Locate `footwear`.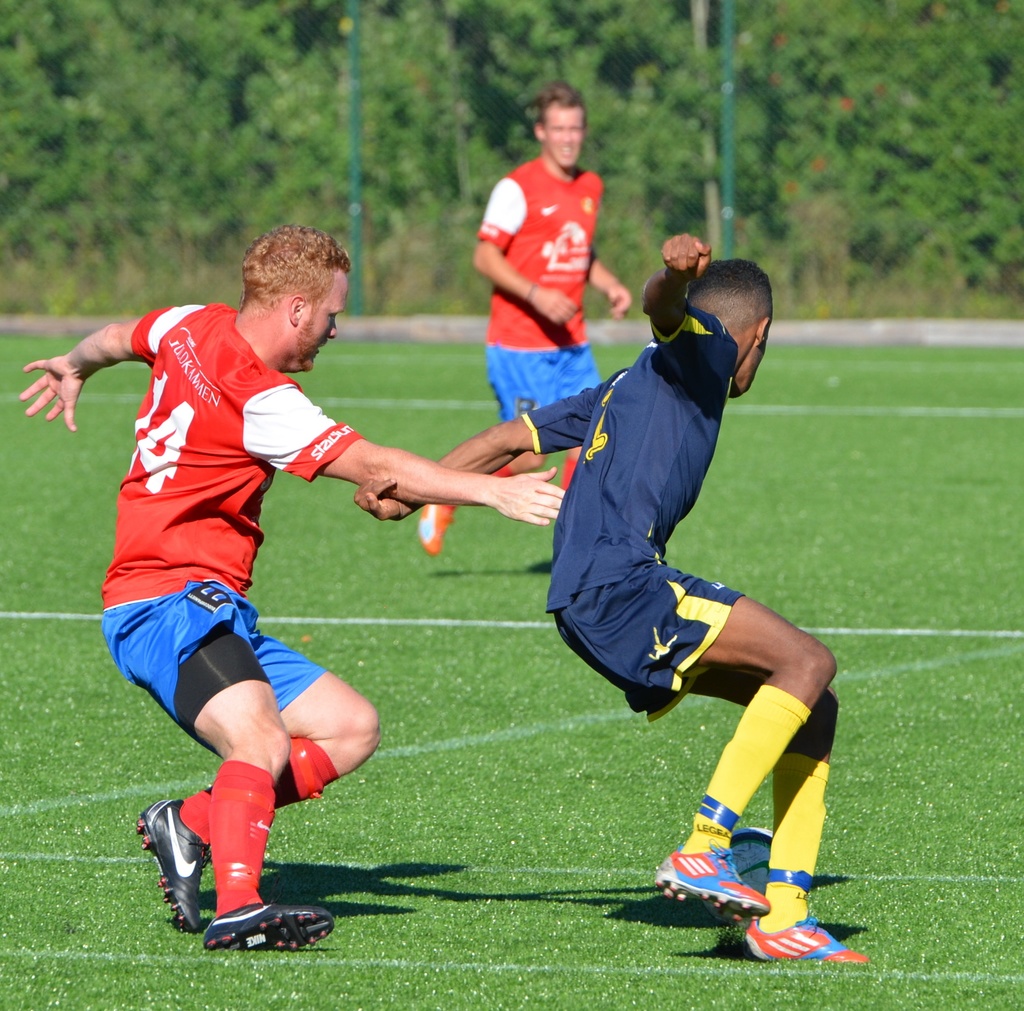
Bounding box: bbox=[650, 853, 765, 919].
